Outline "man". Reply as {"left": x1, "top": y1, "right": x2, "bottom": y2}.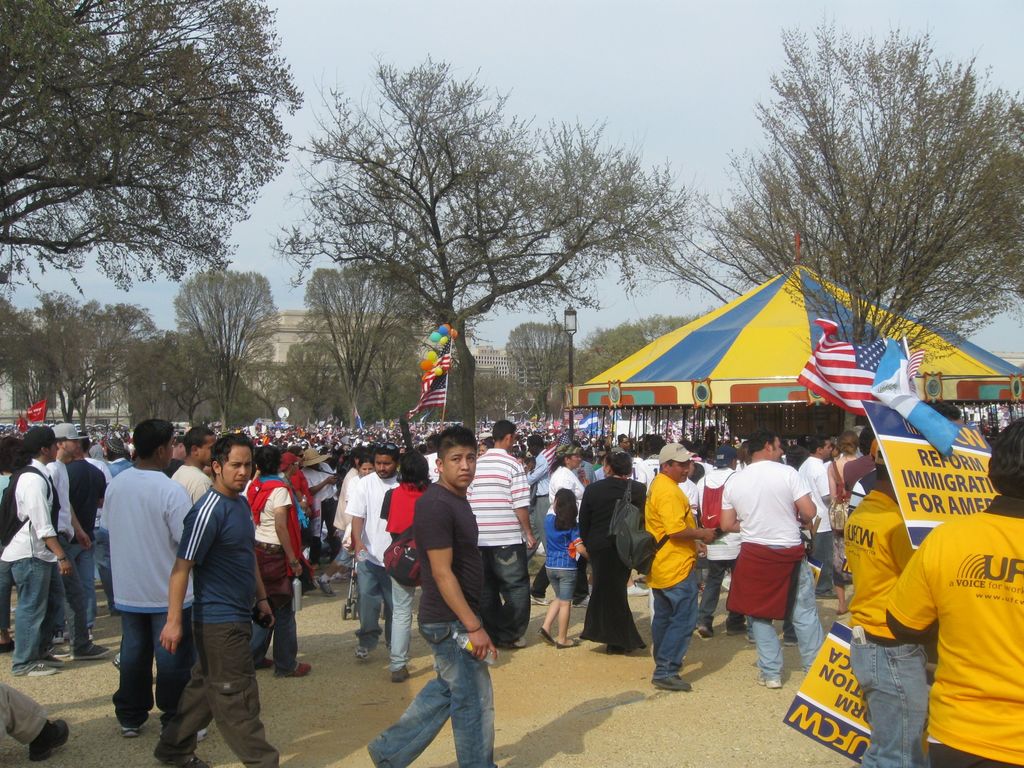
{"left": 156, "top": 431, "right": 276, "bottom": 767}.
